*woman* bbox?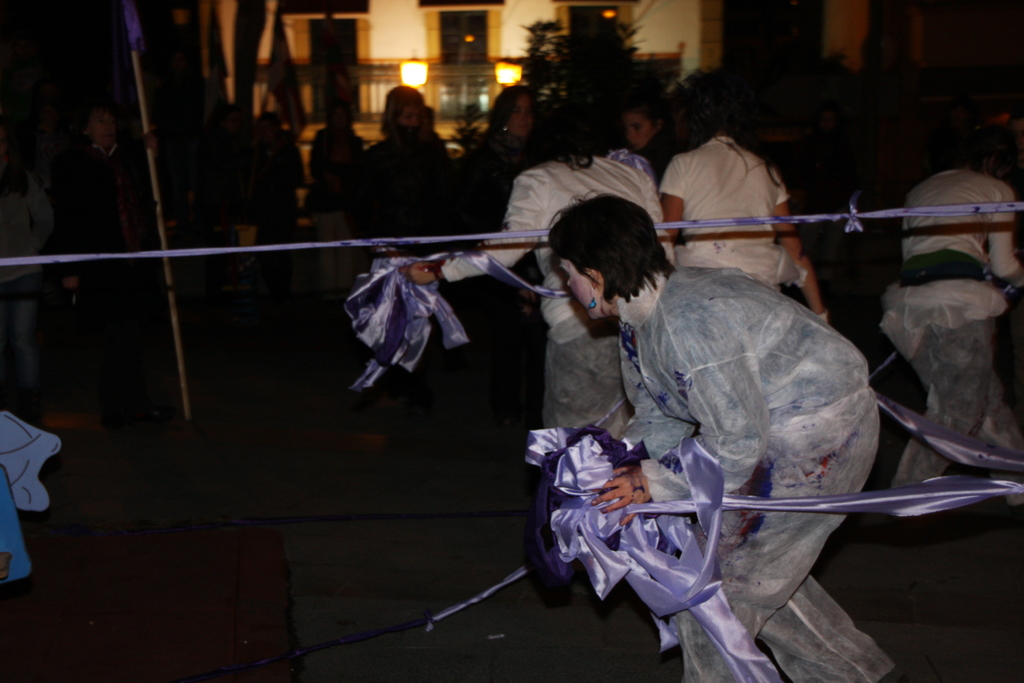
bbox=[51, 93, 174, 406]
